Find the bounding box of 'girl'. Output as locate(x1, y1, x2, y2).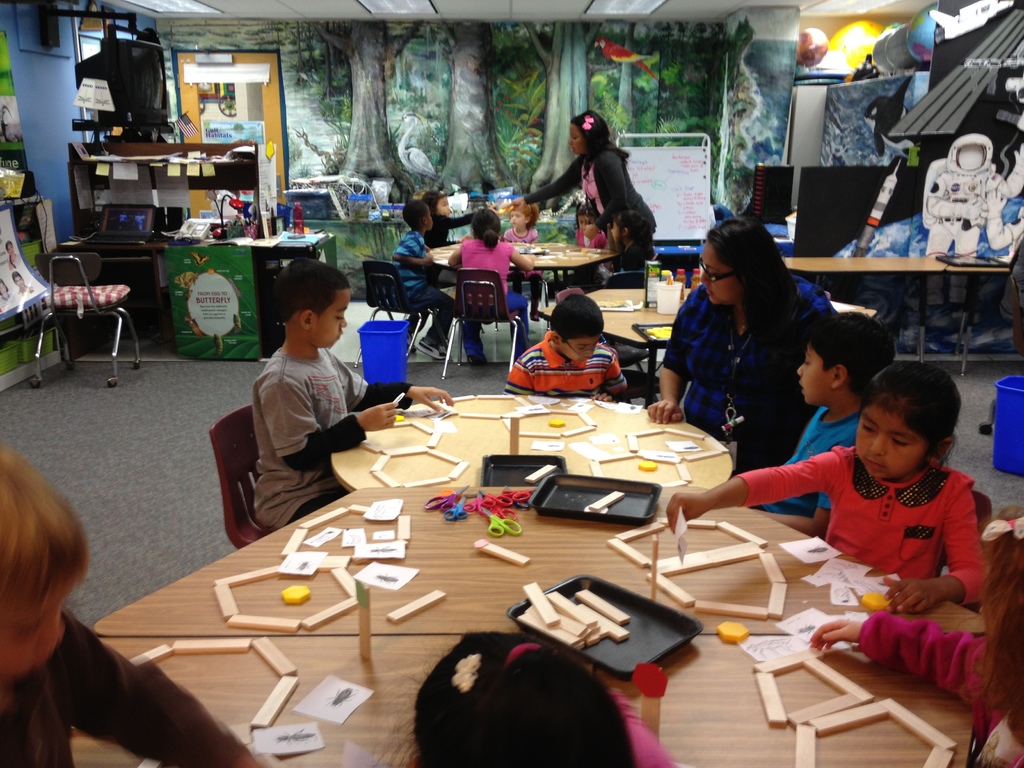
locate(609, 209, 655, 278).
